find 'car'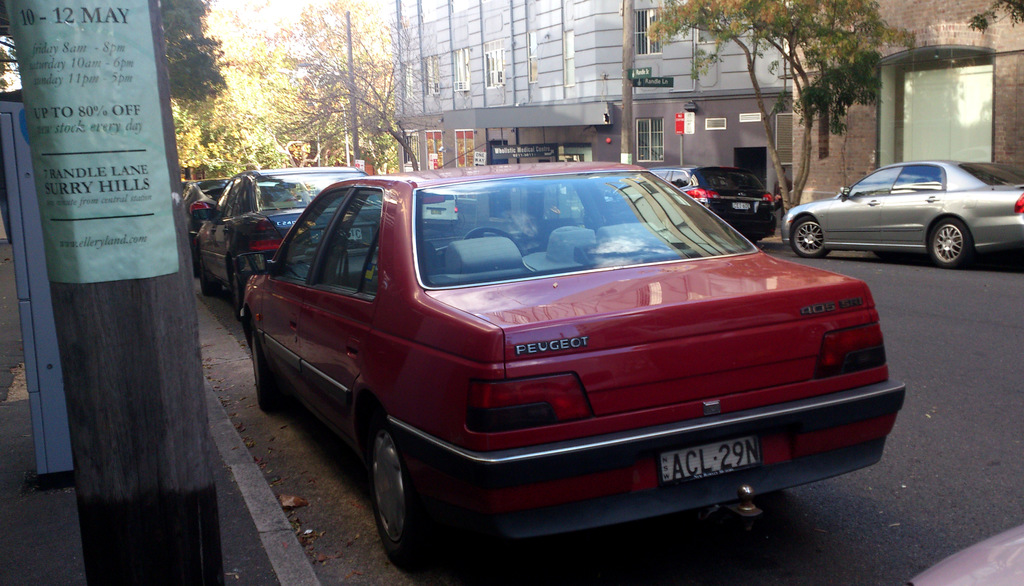
<box>170,175,232,231</box>
